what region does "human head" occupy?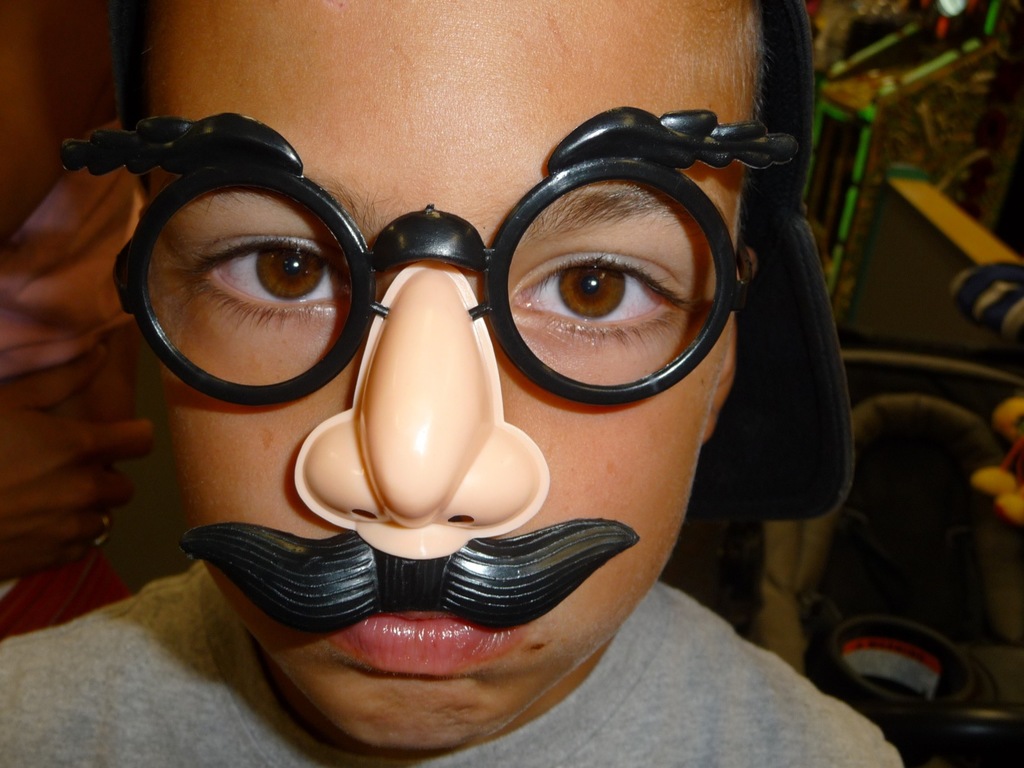
l=147, t=49, r=818, b=714.
